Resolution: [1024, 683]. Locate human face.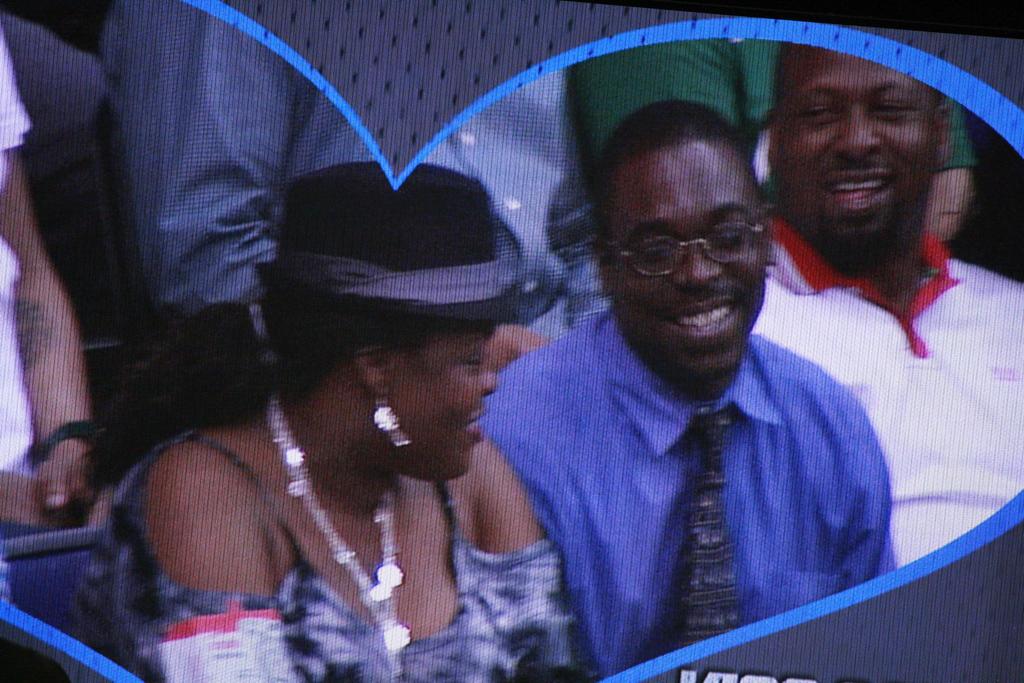
l=764, t=44, r=947, b=251.
